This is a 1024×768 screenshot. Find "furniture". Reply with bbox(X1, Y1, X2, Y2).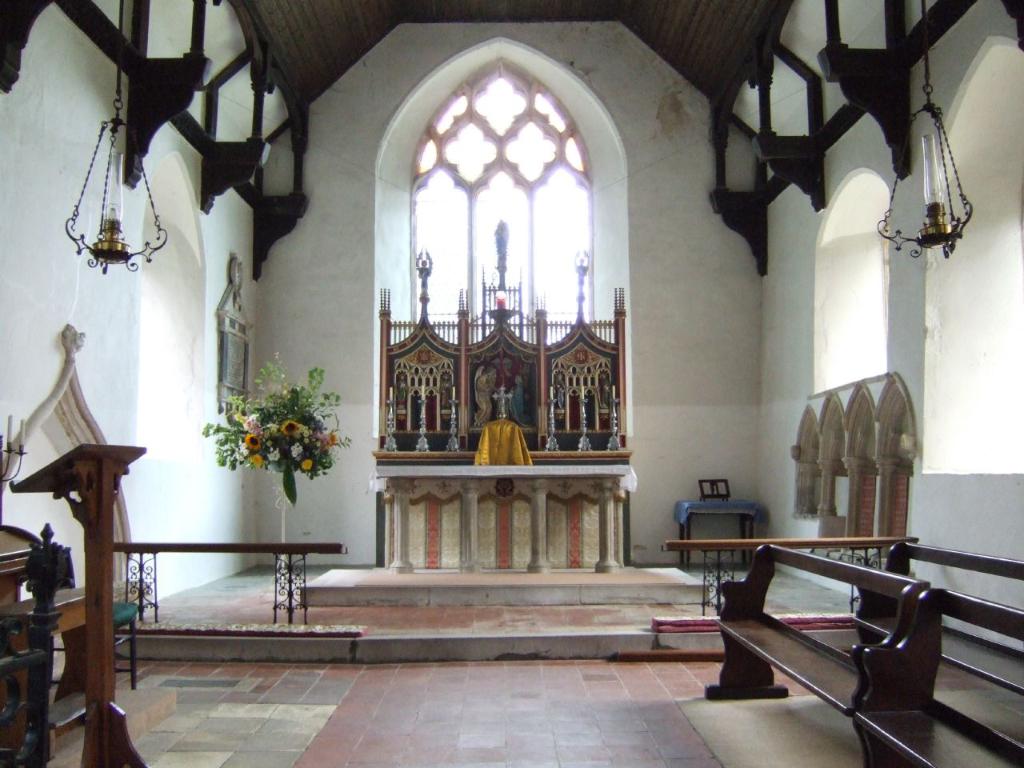
bbox(854, 587, 1022, 767).
